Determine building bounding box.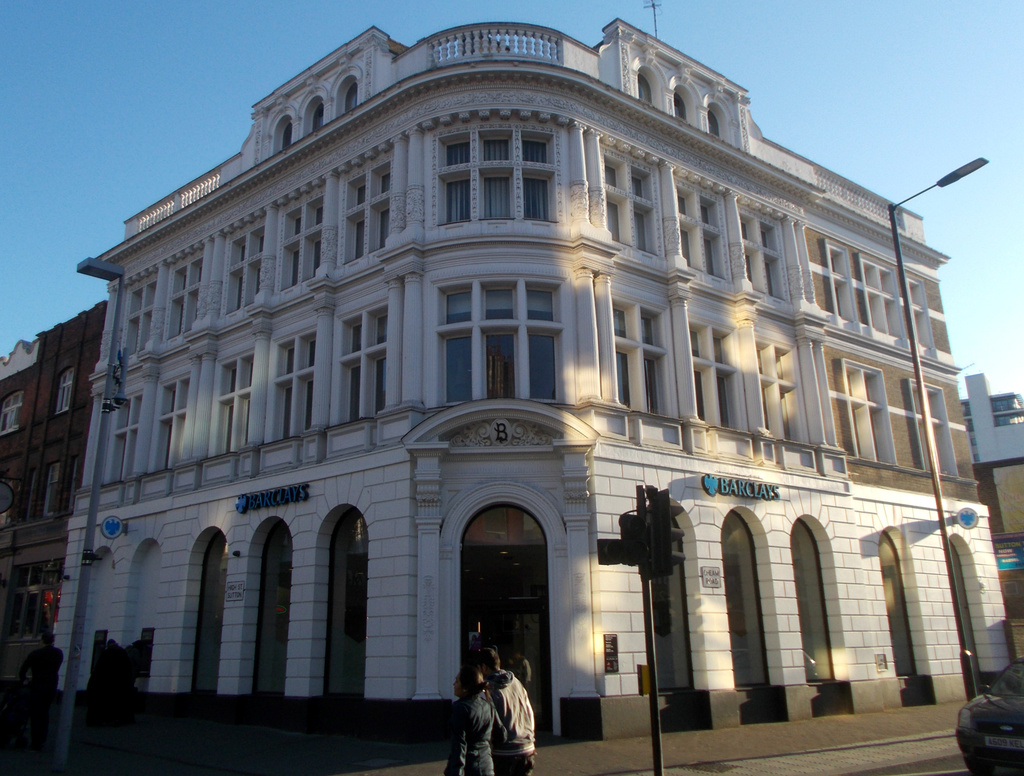
Determined: [52, 0, 1019, 745].
